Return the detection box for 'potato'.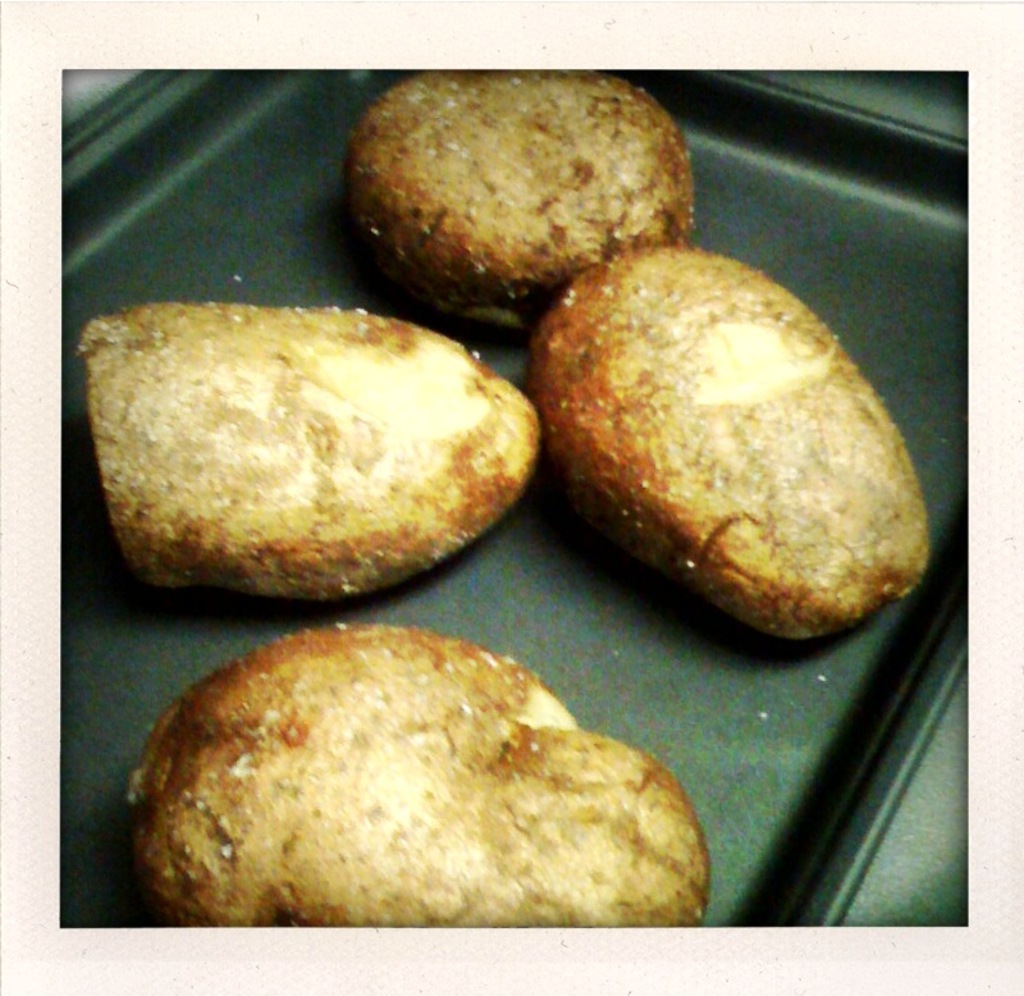
left=526, top=239, right=927, bottom=641.
